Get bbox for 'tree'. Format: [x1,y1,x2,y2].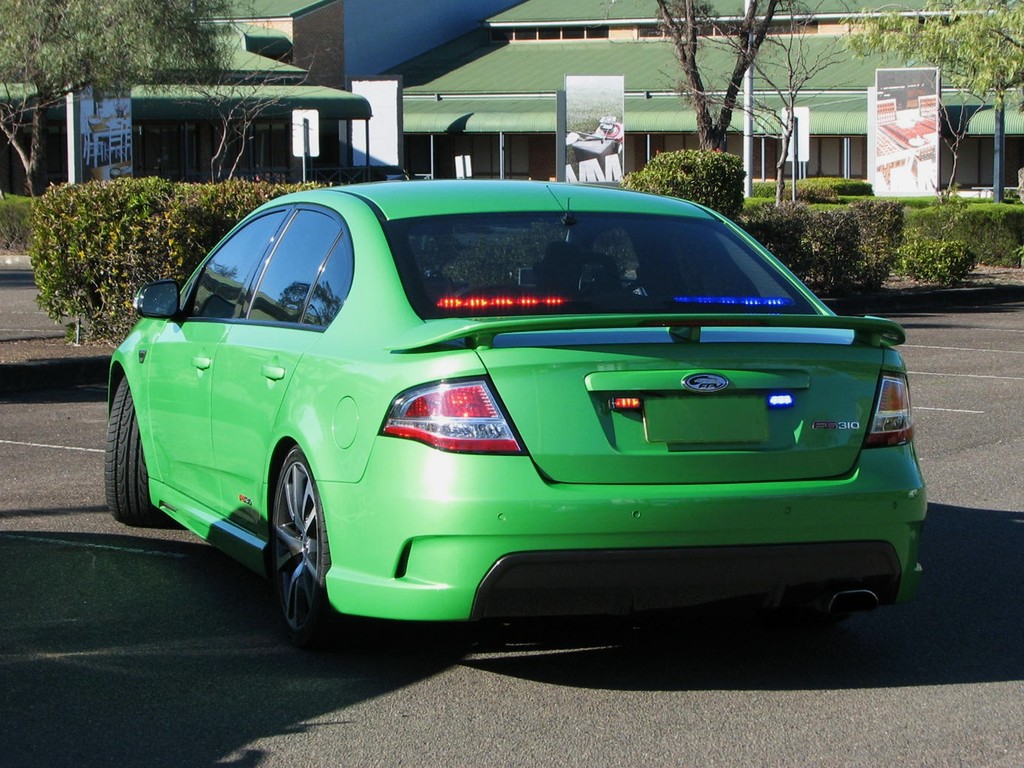
[650,0,792,140].
